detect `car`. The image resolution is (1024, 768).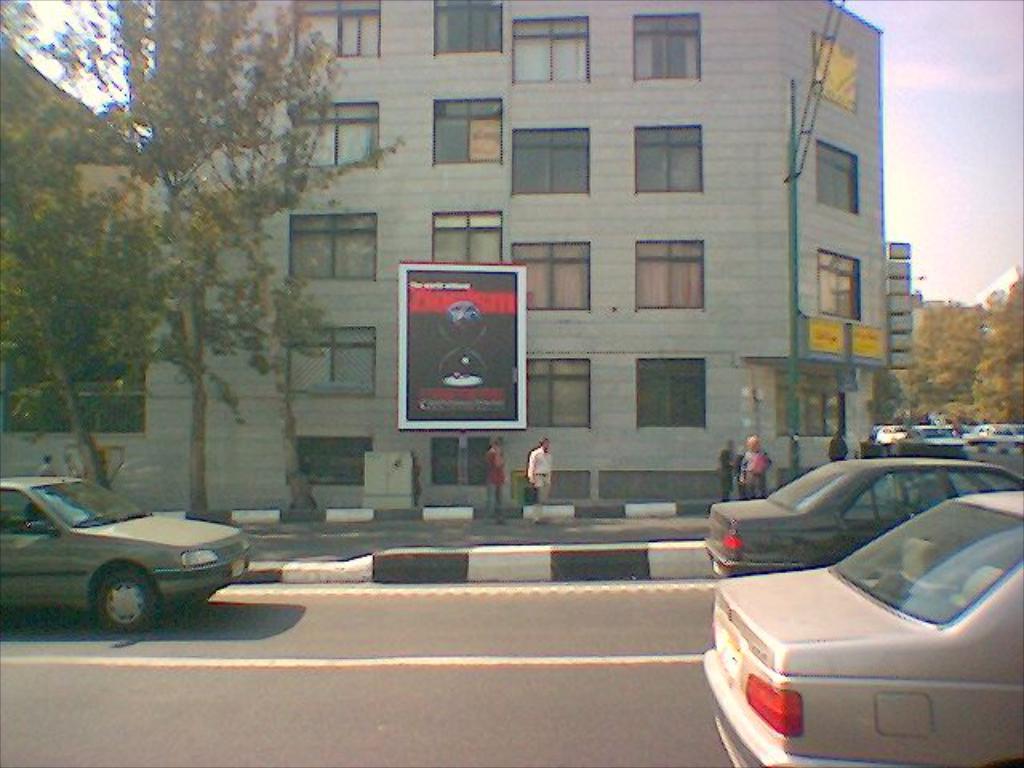
locate(914, 426, 966, 453).
